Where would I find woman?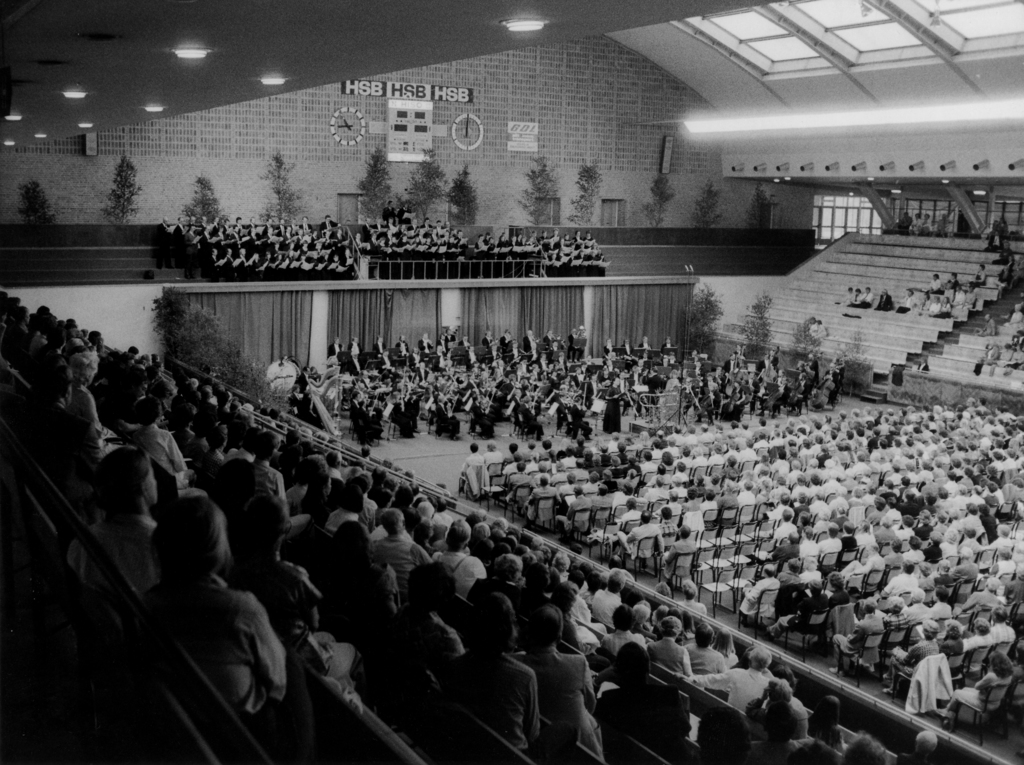
At BBox(867, 496, 883, 521).
